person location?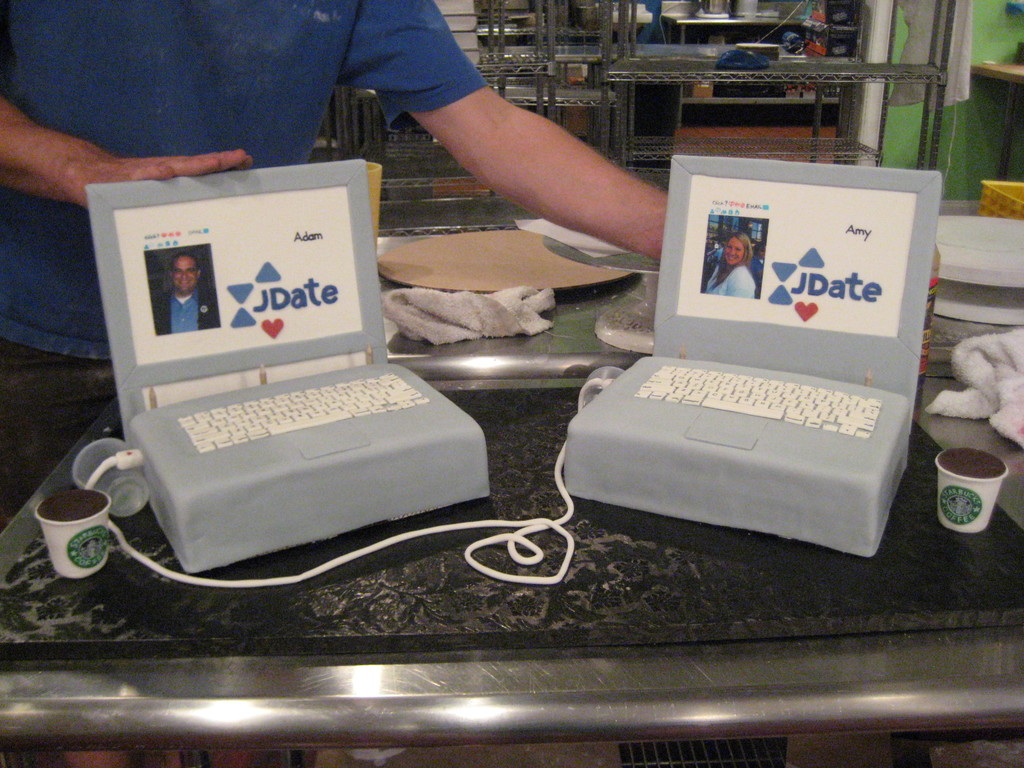
box=[153, 249, 220, 332]
